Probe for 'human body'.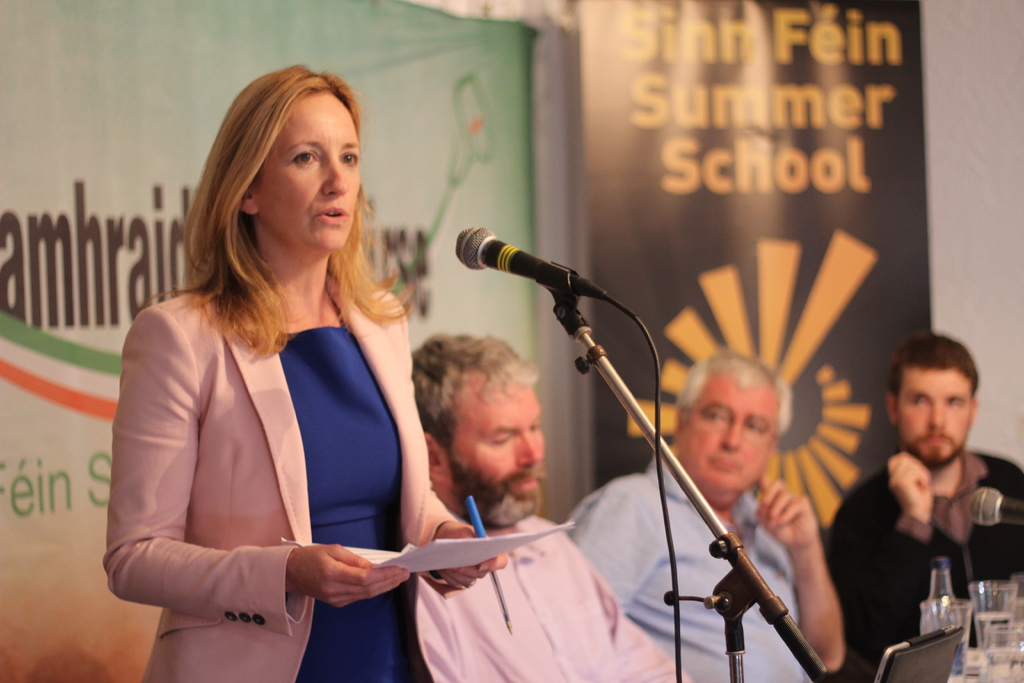
Probe result: l=817, t=333, r=1023, b=682.
